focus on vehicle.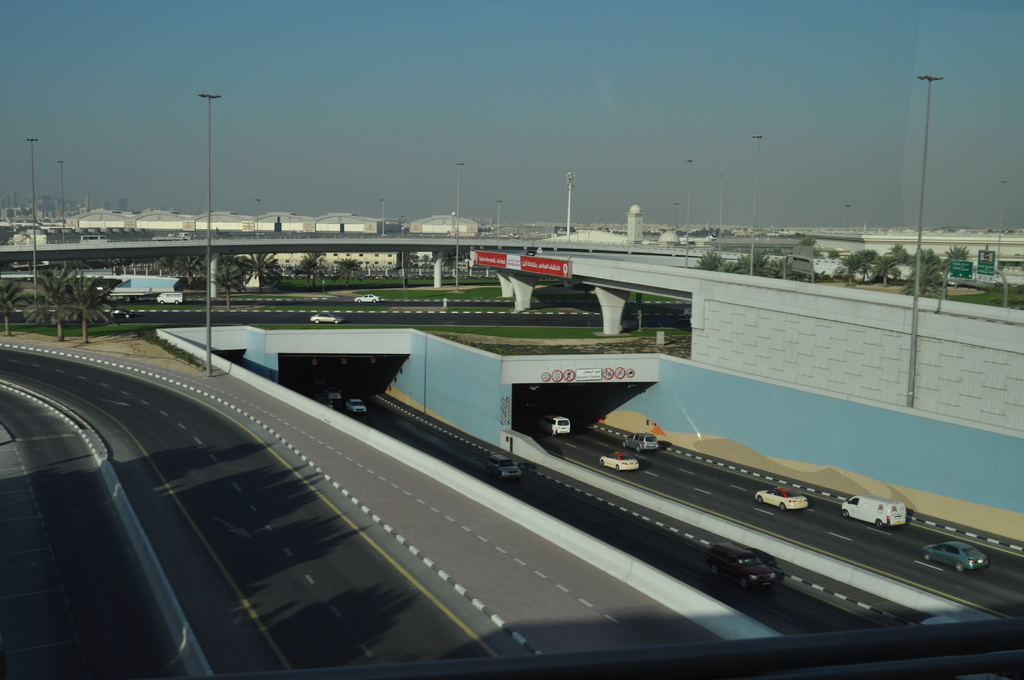
Focused at region(153, 287, 182, 310).
